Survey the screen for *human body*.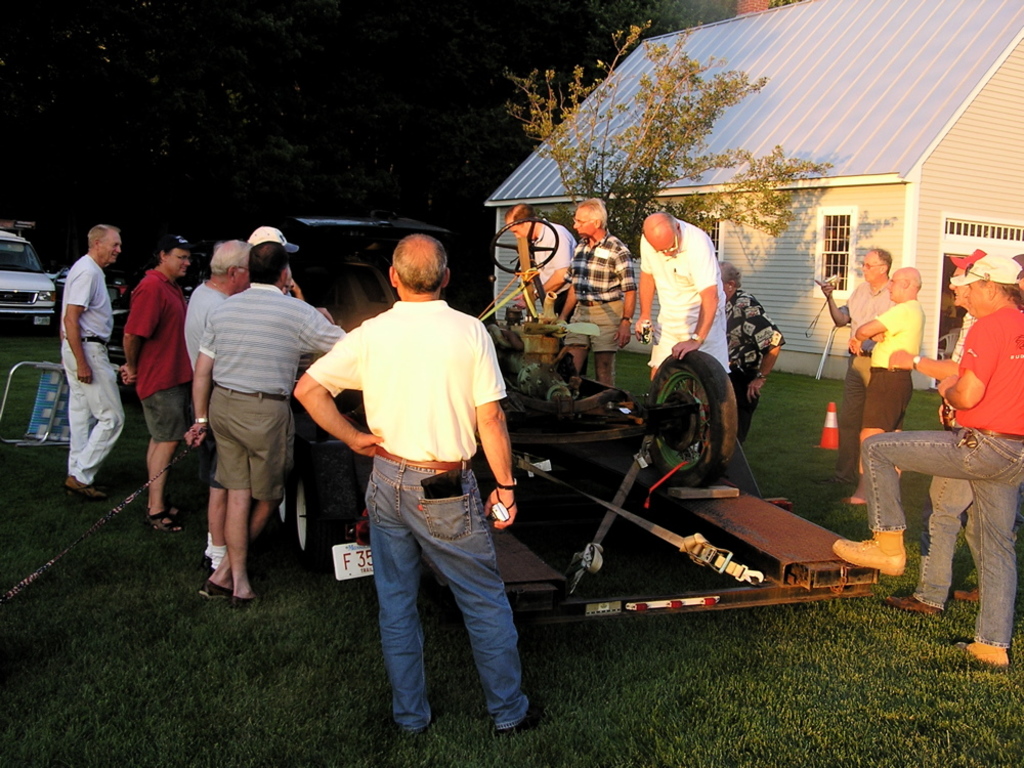
Survey found: locate(728, 287, 785, 444).
